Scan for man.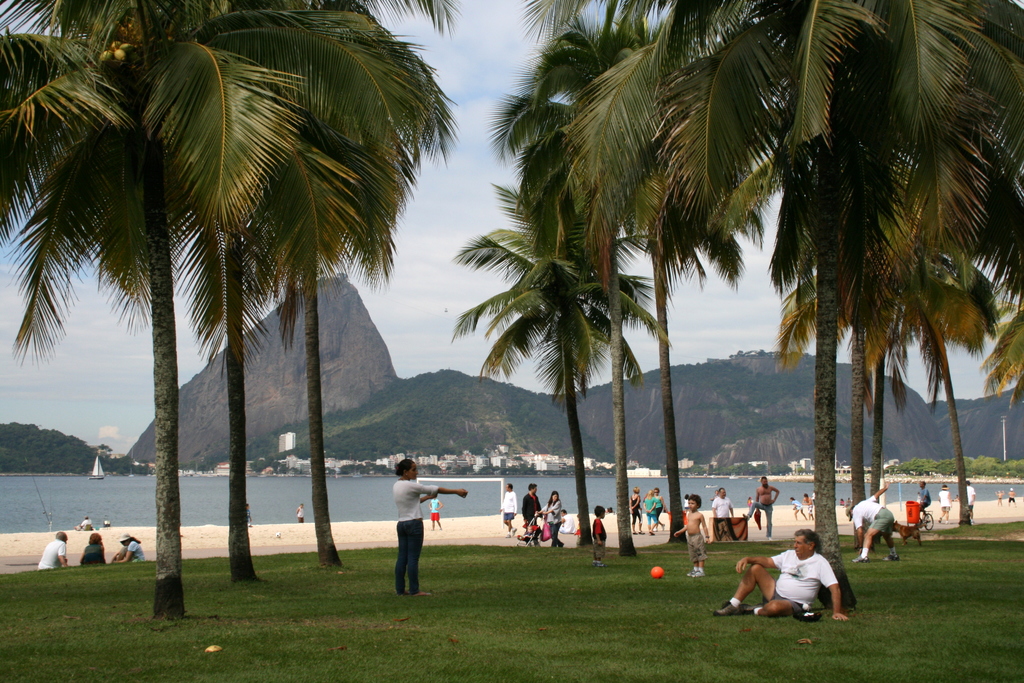
Scan result: crop(740, 476, 780, 538).
